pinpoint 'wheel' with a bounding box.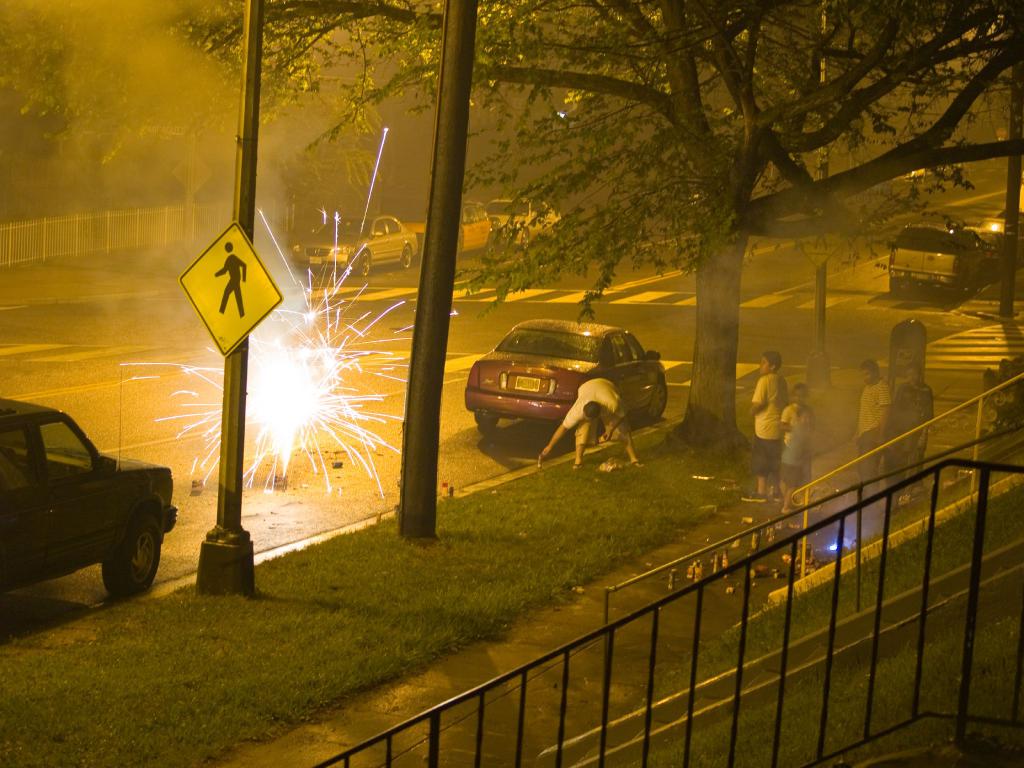
box=[360, 251, 376, 278].
